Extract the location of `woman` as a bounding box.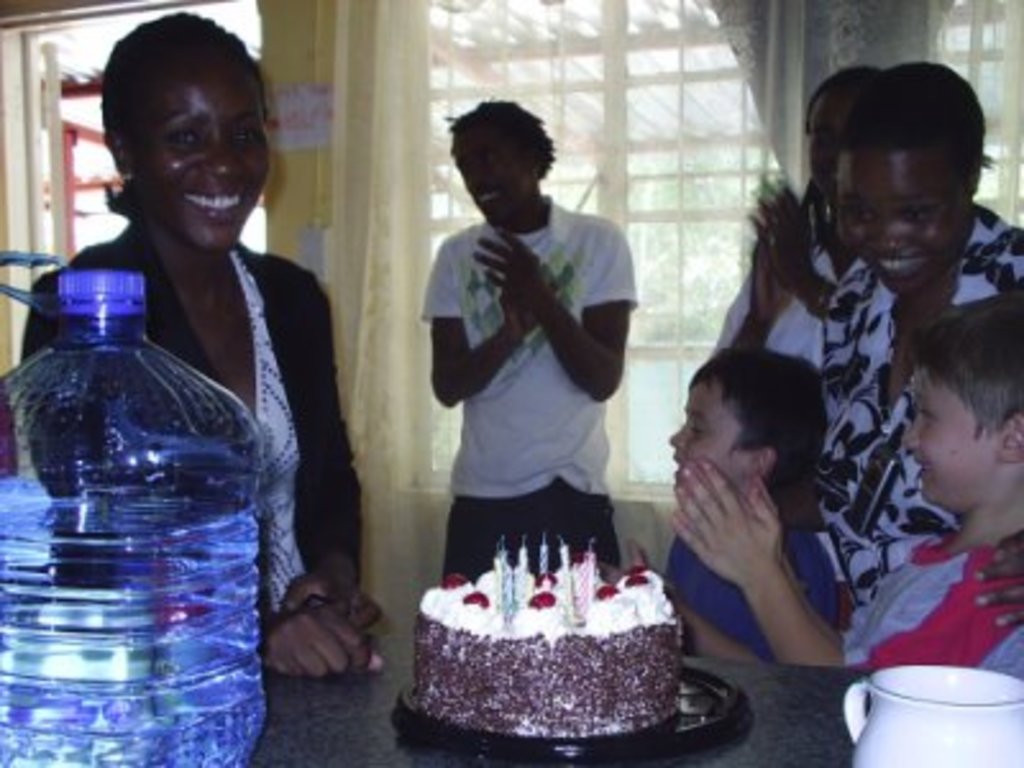
box=[812, 56, 1021, 632].
